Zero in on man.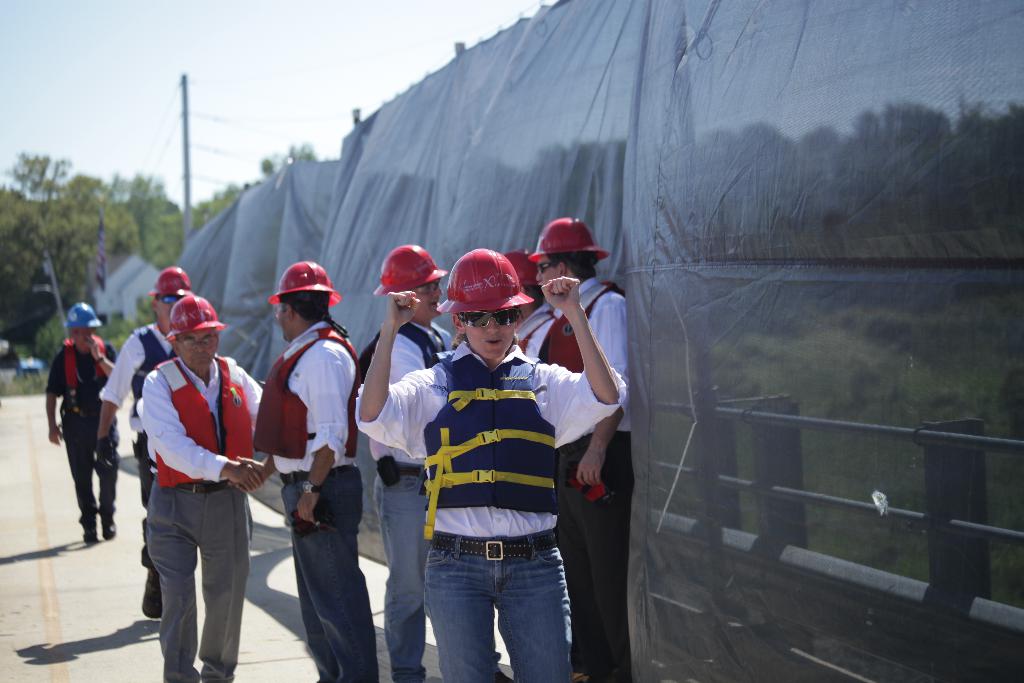
Zeroed in: box=[351, 240, 460, 682].
